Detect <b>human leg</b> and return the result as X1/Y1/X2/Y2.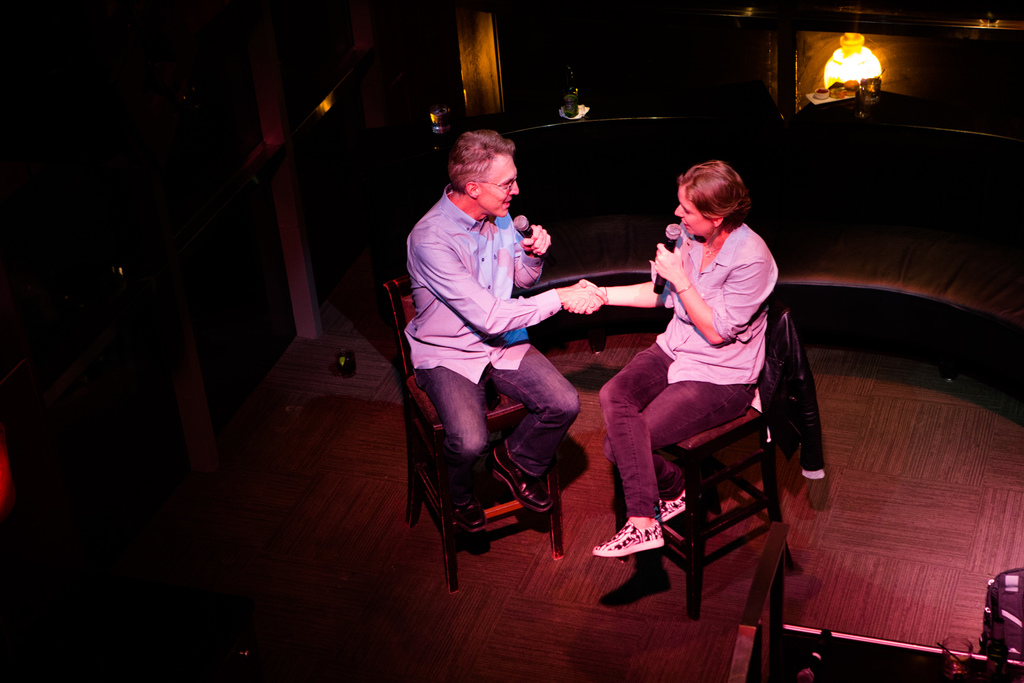
413/356/497/531.
